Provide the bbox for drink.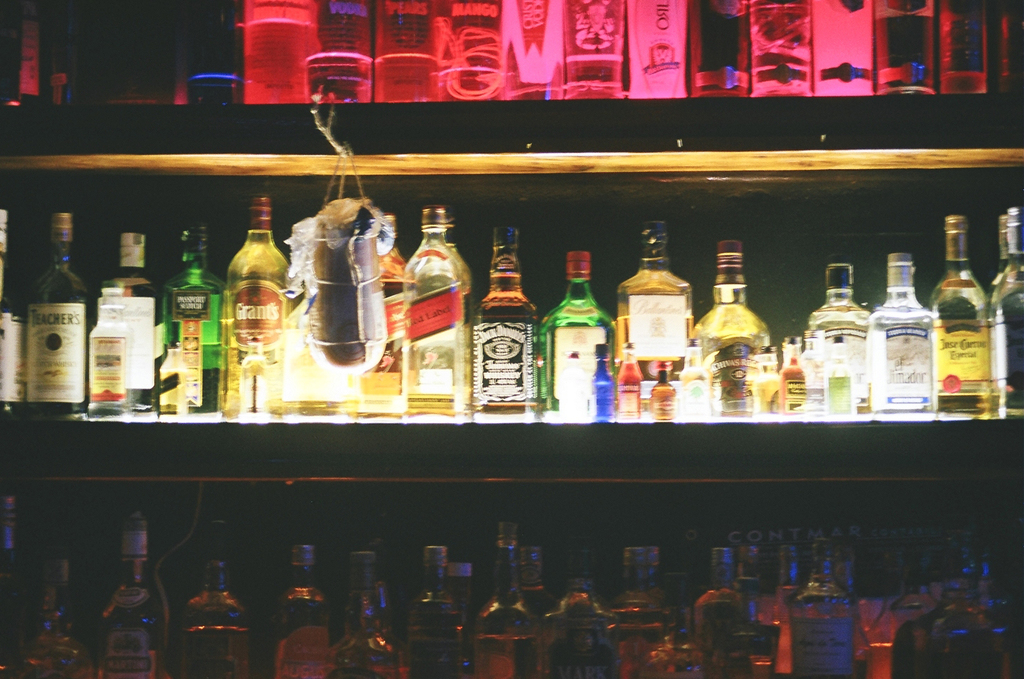
rect(687, 0, 751, 102).
